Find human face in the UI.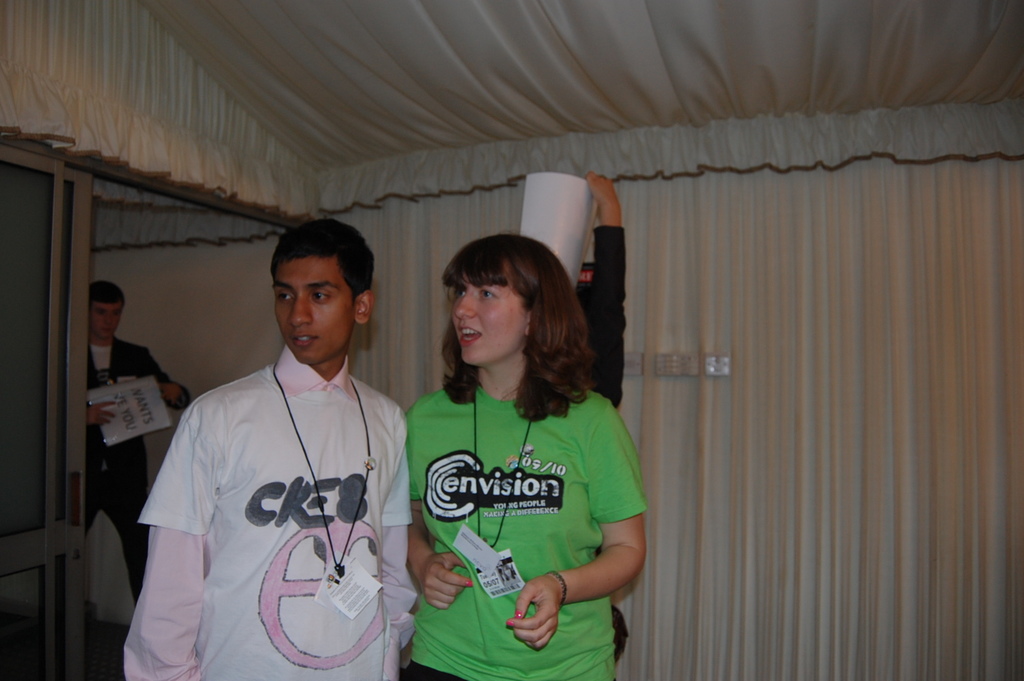
UI element at crop(91, 299, 122, 338).
